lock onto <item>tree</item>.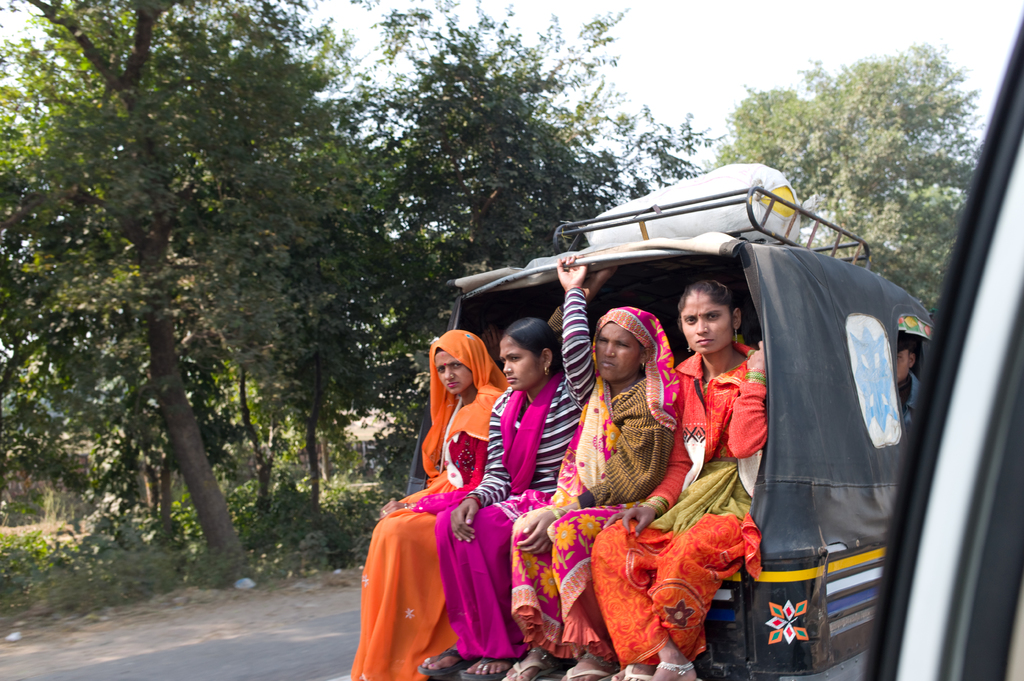
Locked: [0,291,212,549].
